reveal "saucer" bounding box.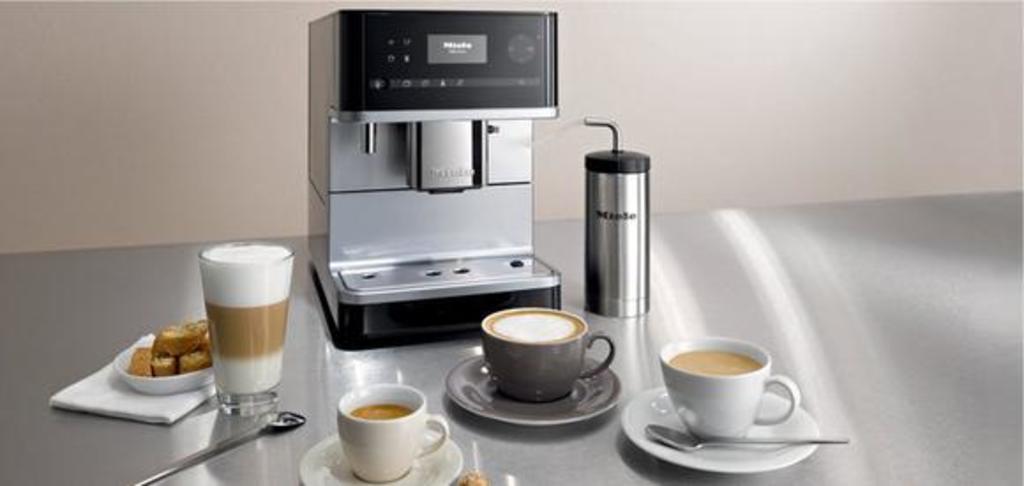
Revealed: 440:352:627:426.
